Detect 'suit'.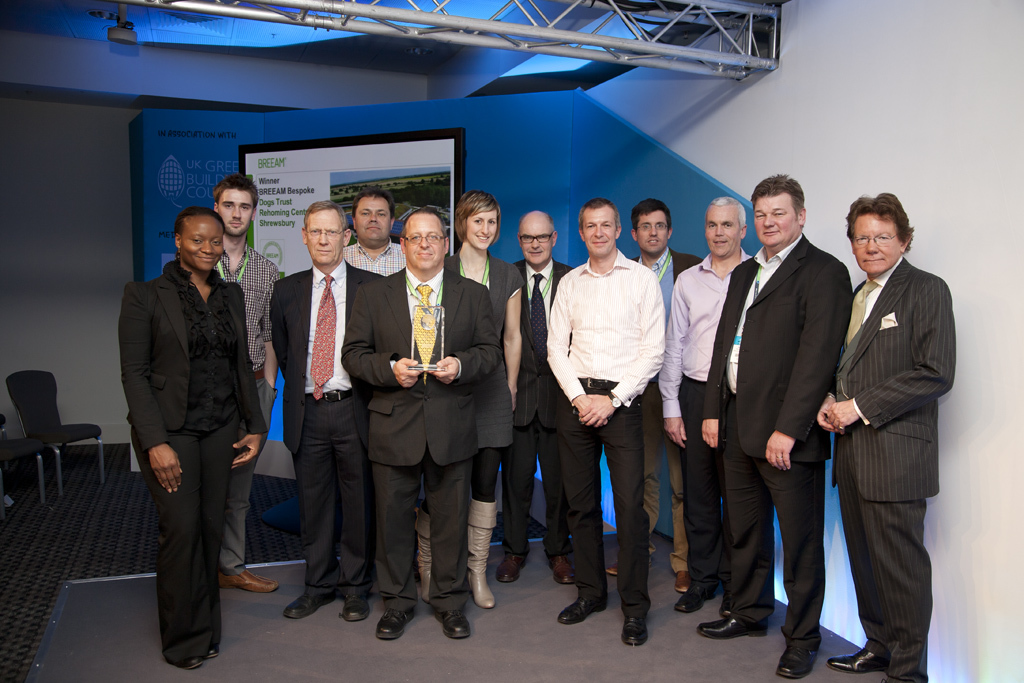
Detected at <region>341, 266, 502, 615</region>.
